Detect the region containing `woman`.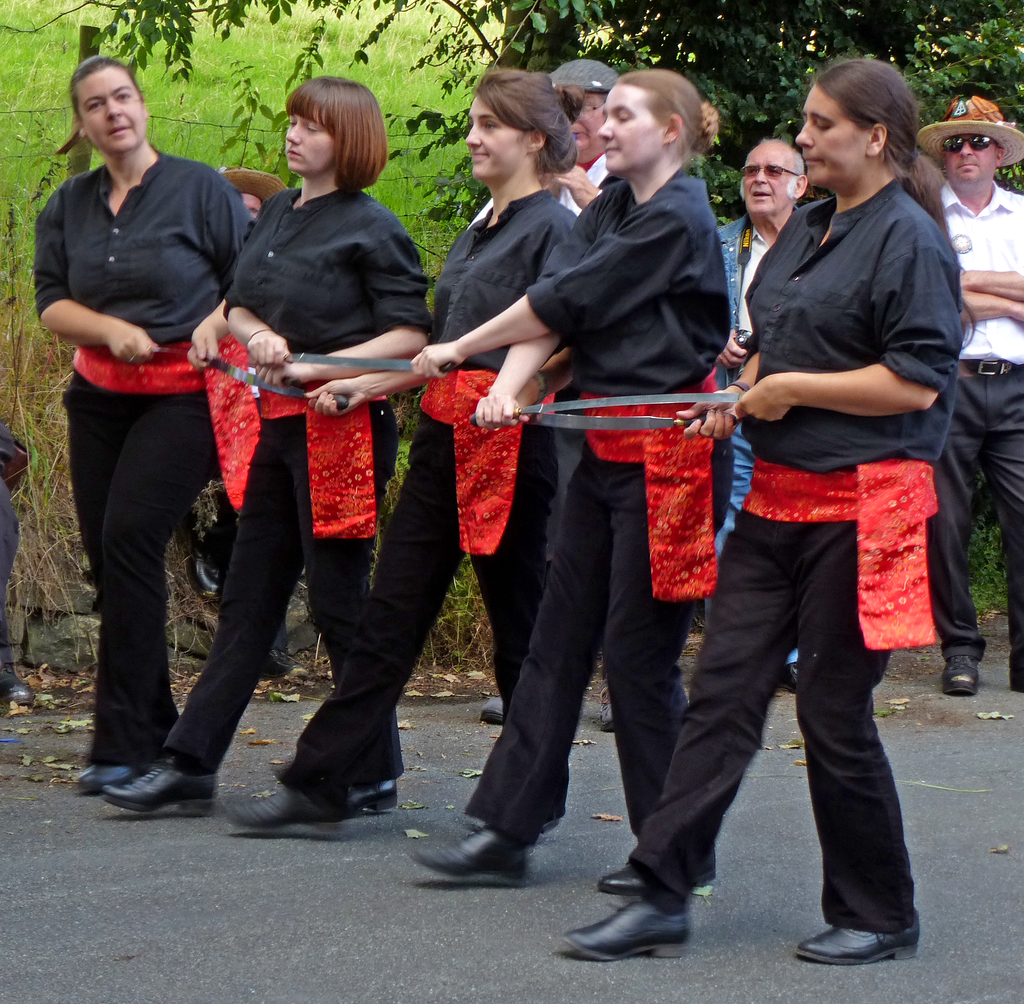
region(101, 76, 434, 813).
